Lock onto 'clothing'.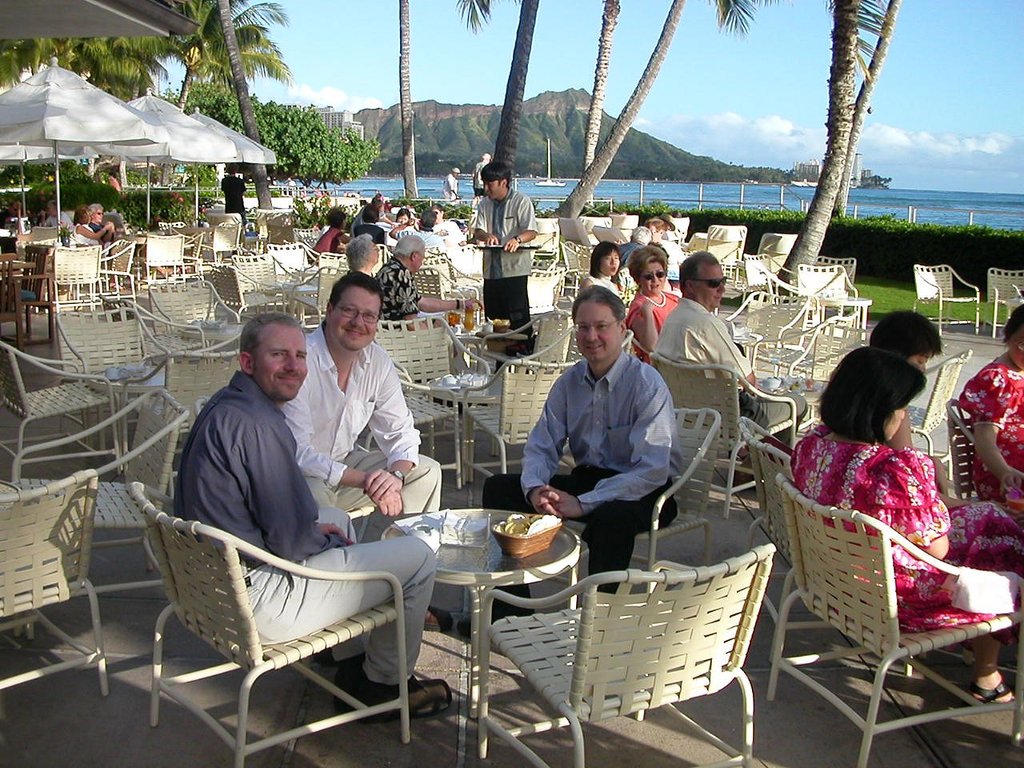
Locked: (x1=215, y1=167, x2=249, y2=222).
